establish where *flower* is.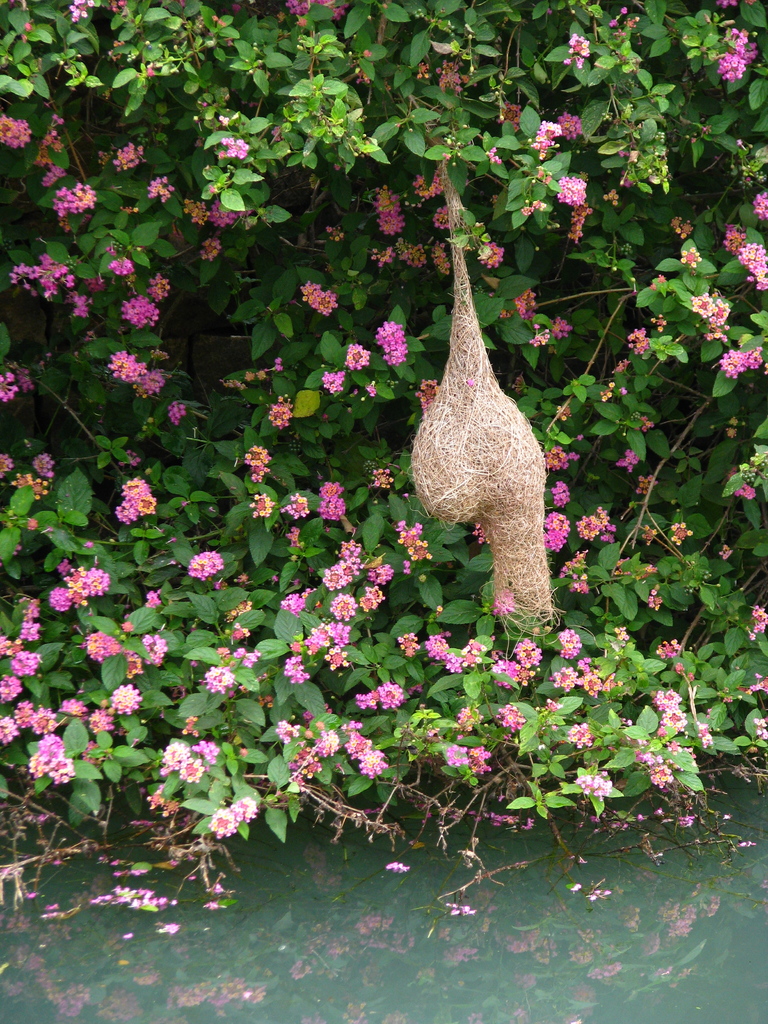
Established at [375, 239, 451, 278].
